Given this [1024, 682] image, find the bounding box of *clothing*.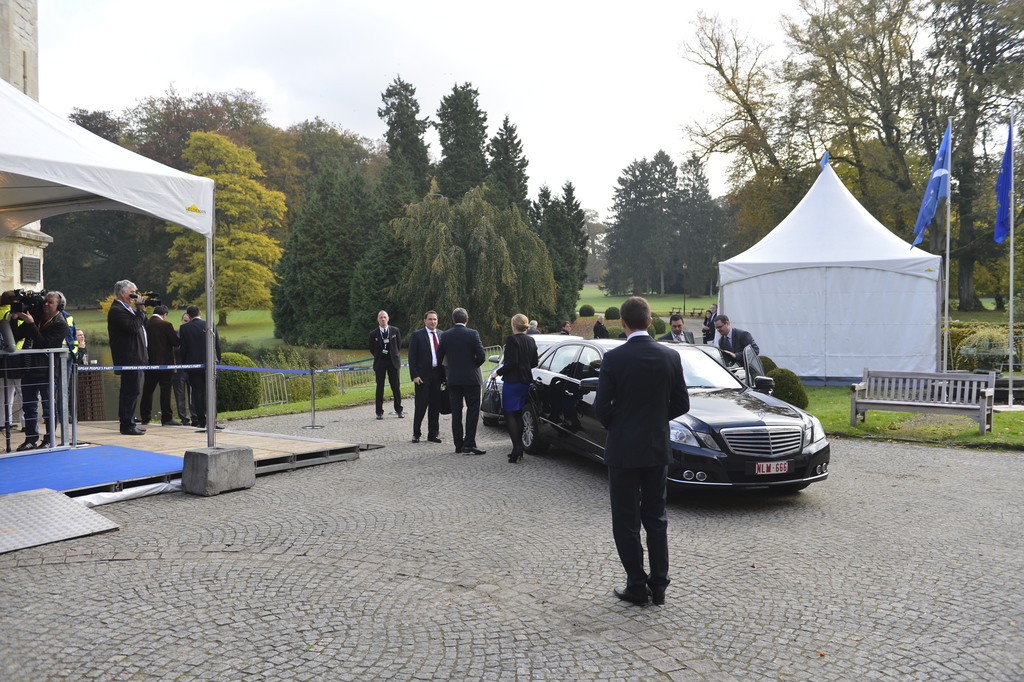
Rect(497, 333, 538, 413).
